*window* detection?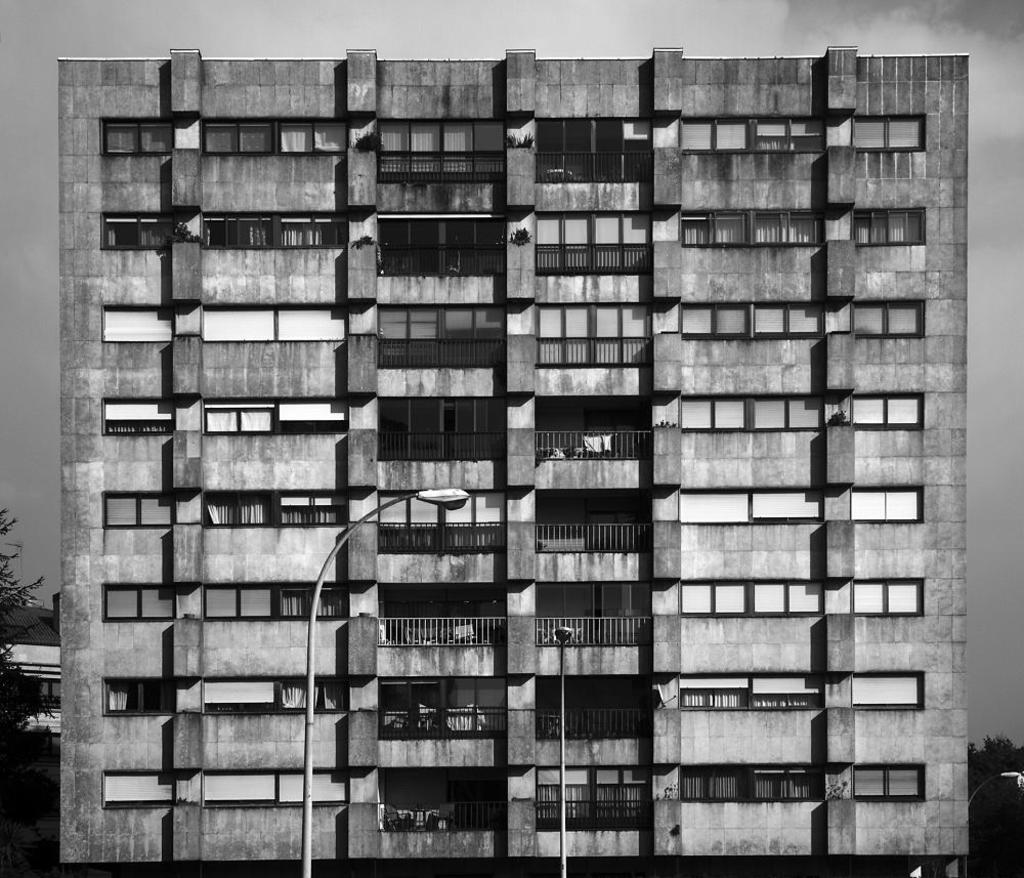
left=202, top=213, right=347, bottom=250
